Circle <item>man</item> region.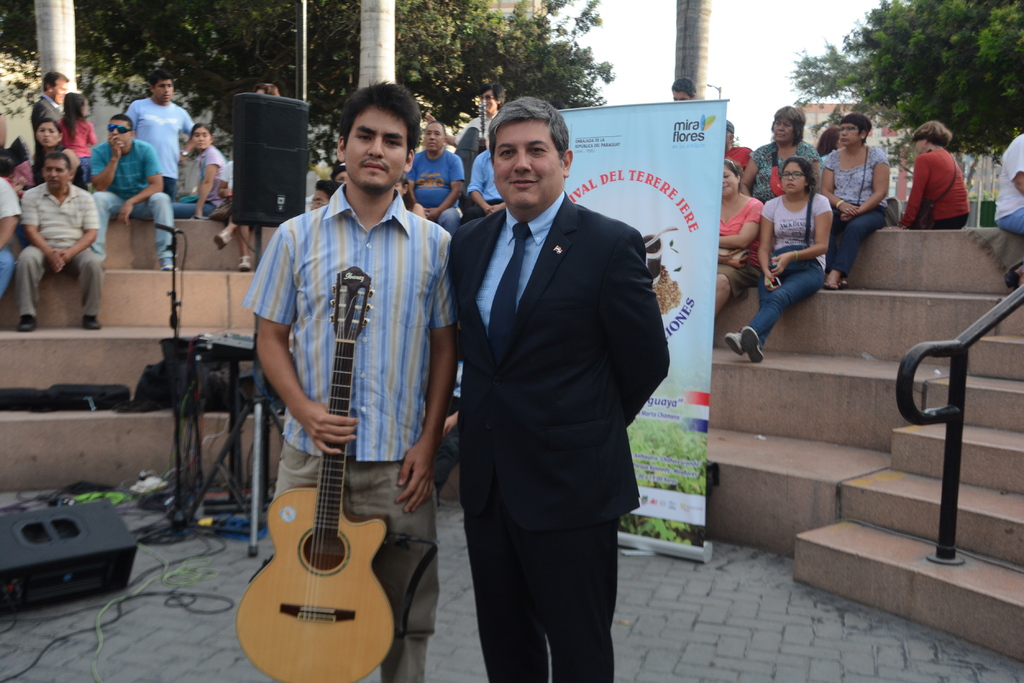
Region: bbox=[240, 72, 458, 682].
